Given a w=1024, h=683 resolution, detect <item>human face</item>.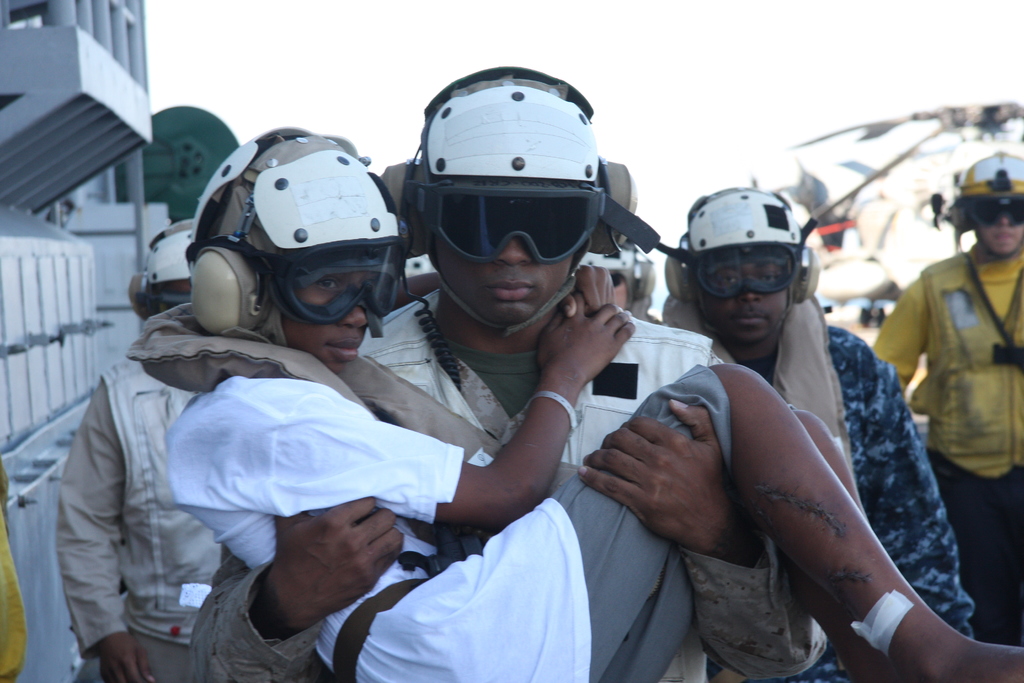
l=968, t=189, r=1023, b=251.
